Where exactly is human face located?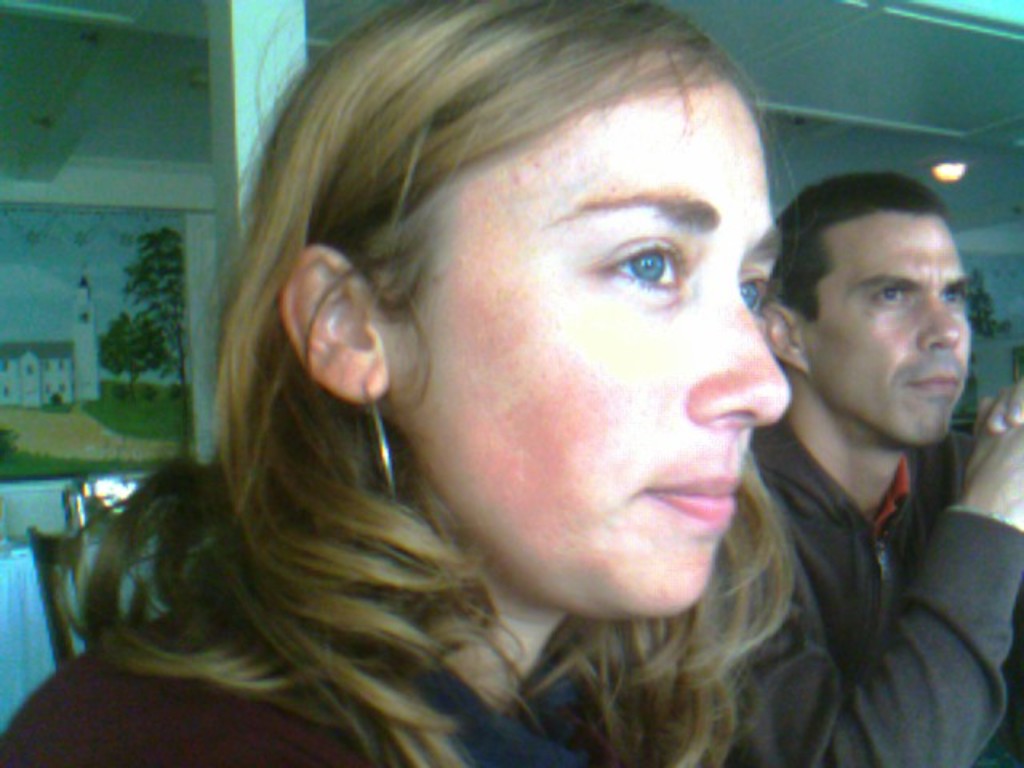
Its bounding box is Rect(803, 211, 973, 442).
